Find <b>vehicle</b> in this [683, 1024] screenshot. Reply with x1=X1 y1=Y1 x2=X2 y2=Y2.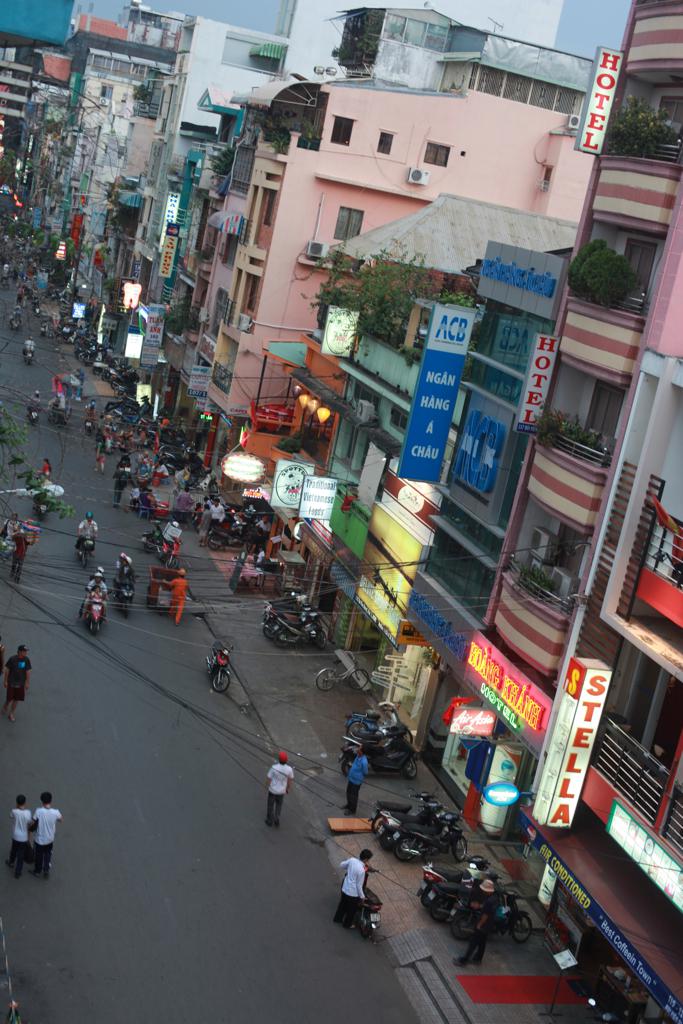
x1=210 y1=643 x2=236 y2=692.
